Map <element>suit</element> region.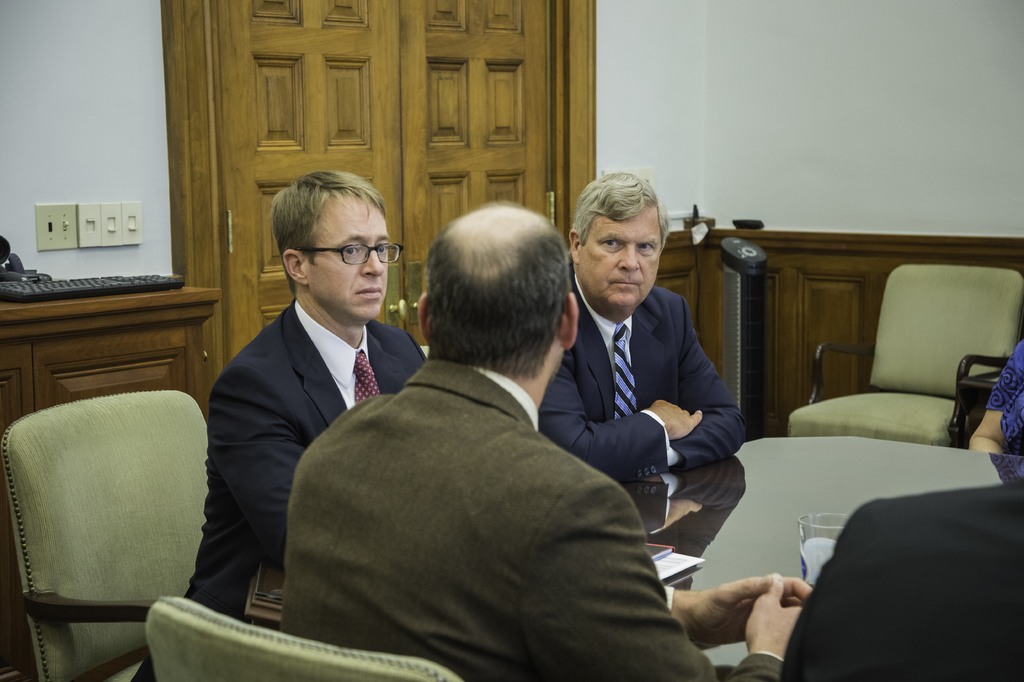
Mapped to <box>183,299,428,624</box>.
